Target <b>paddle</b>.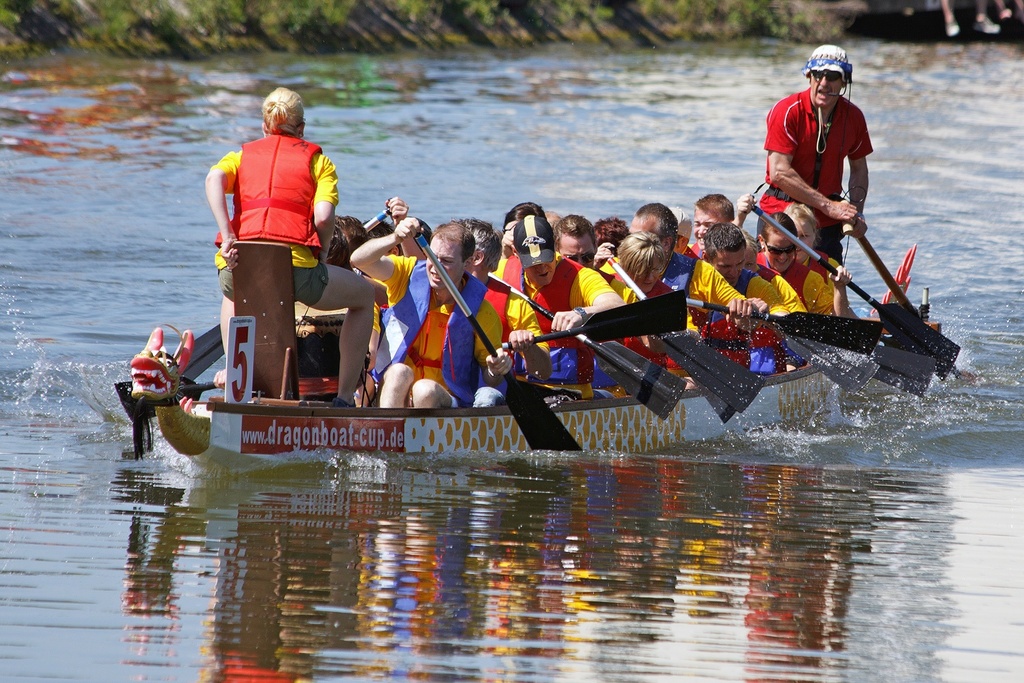
Target region: box(752, 203, 961, 379).
